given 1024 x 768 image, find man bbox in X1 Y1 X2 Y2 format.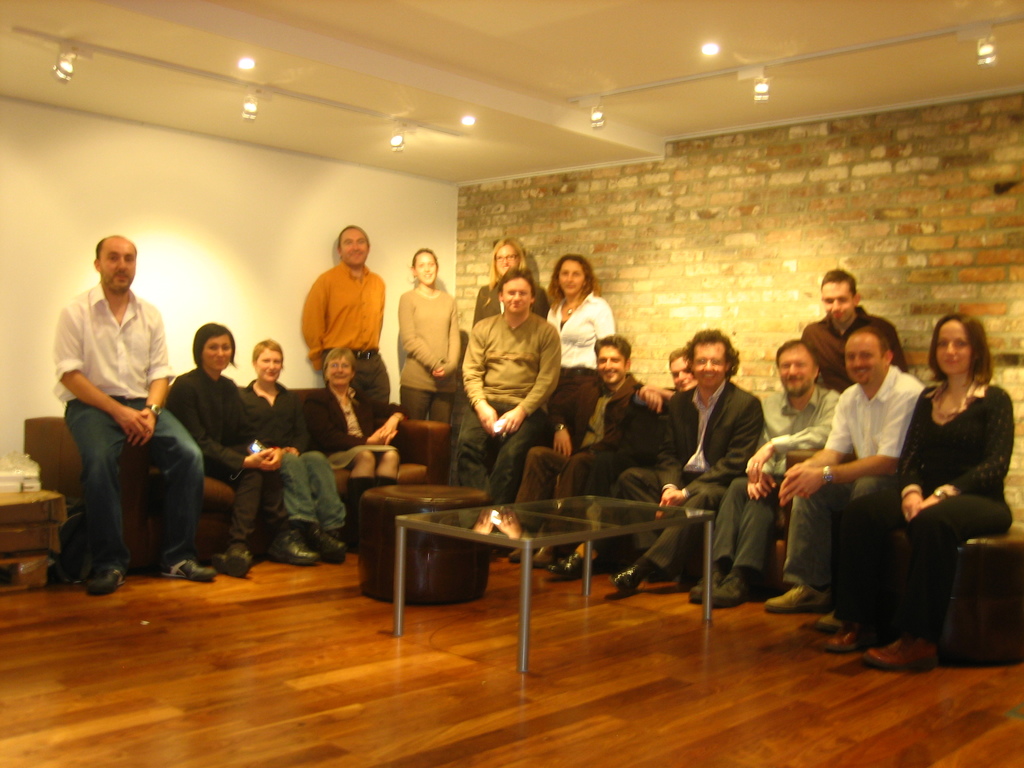
296 218 391 413.
